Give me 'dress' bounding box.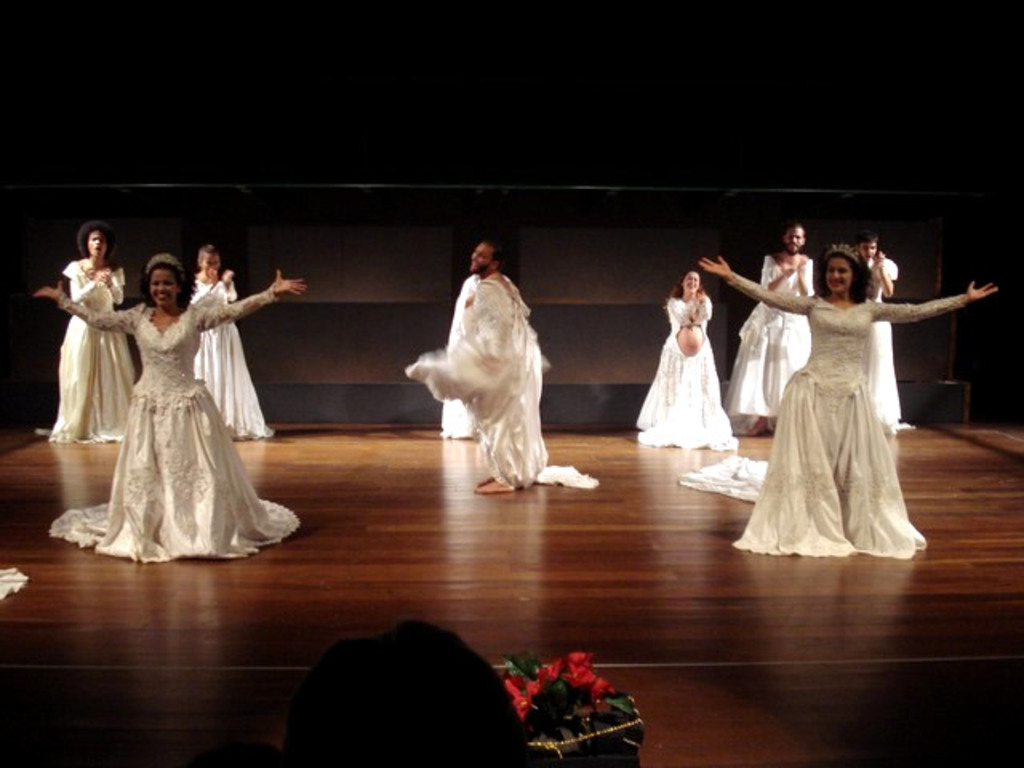
(442, 277, 602, 483).
